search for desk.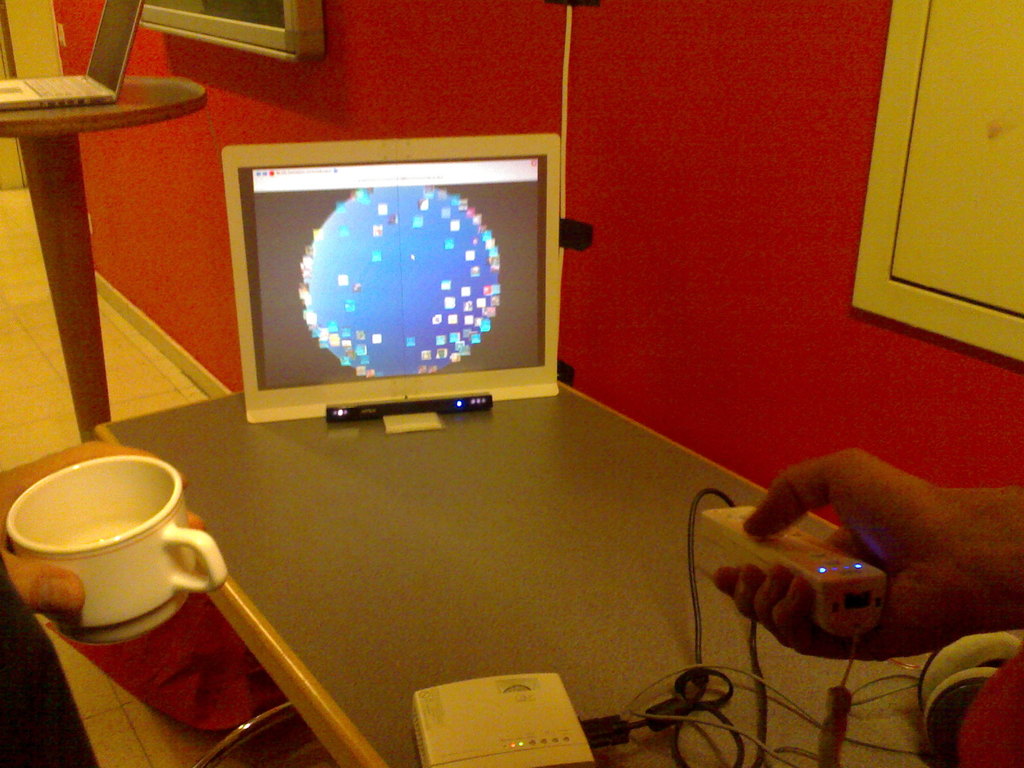
Found at rect(0, 40, 207, 530).
